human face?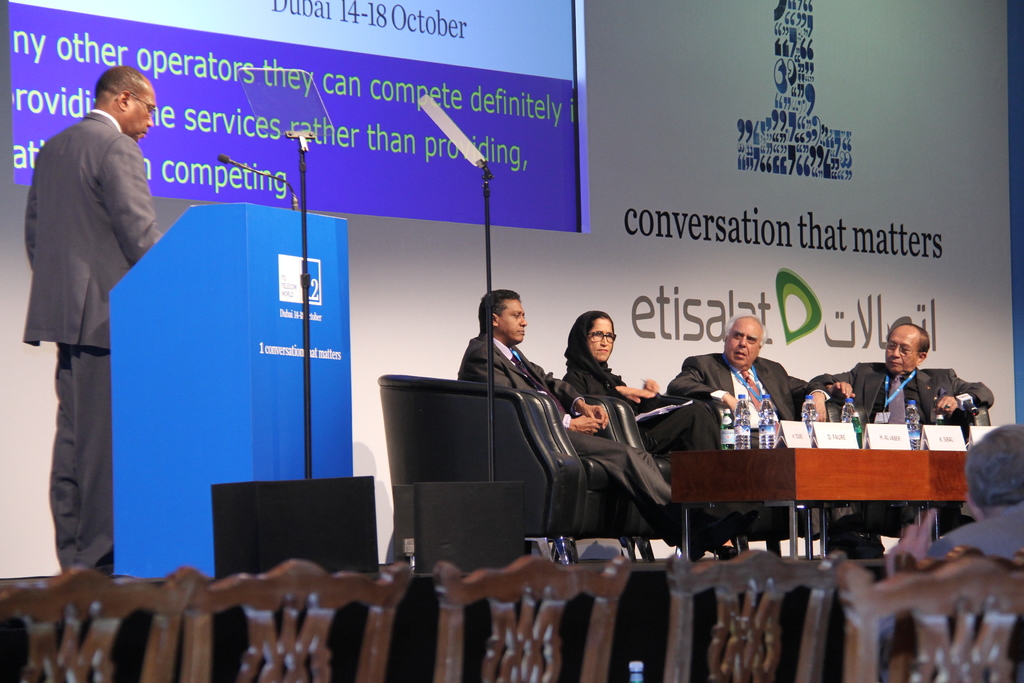
BBox(500, 295, 525, 344)
